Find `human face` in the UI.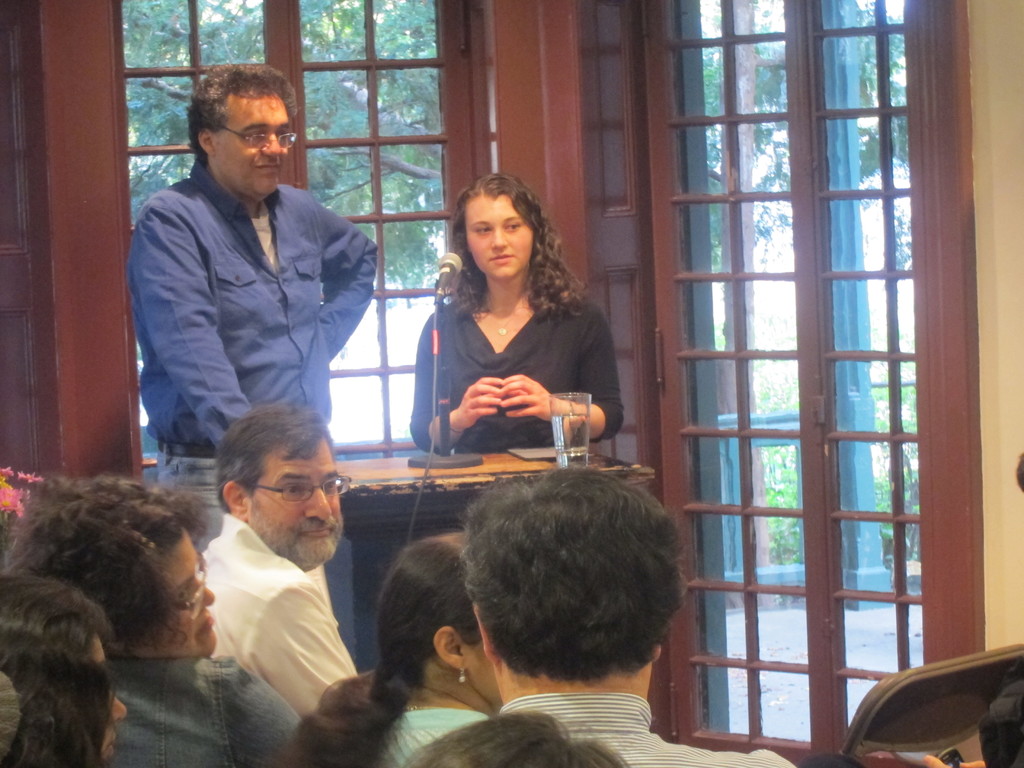
UI element at bbox=[472, 190, 531, 284].
